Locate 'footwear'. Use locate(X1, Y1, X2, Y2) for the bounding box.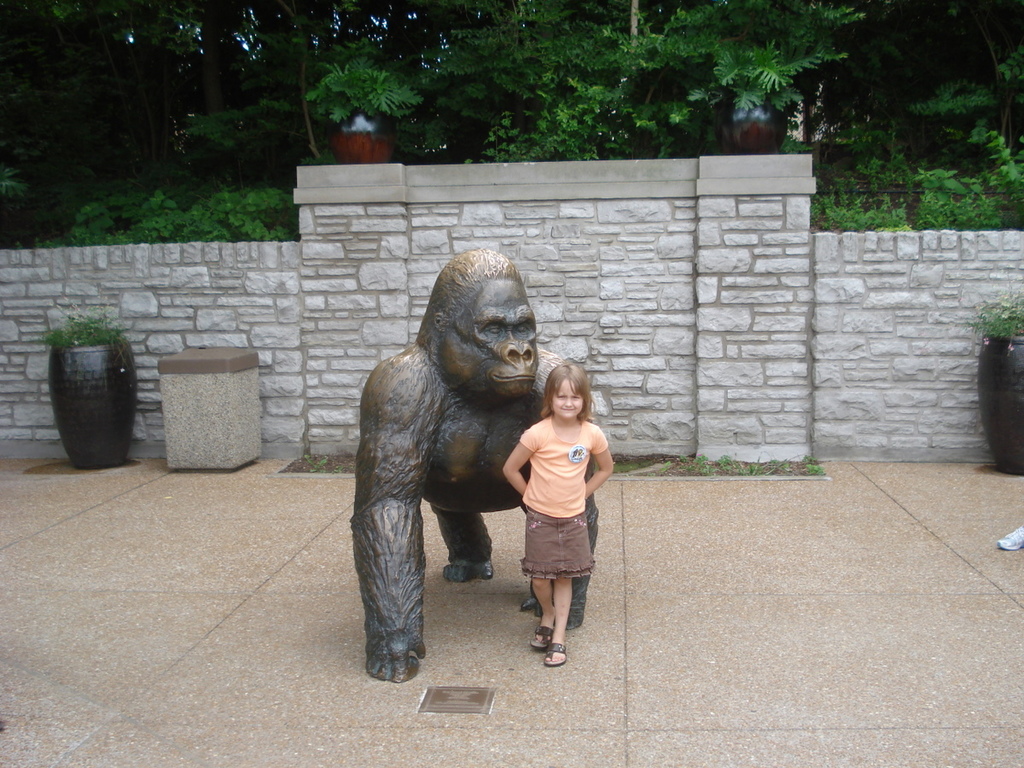
locate(530, 625, 553, 649).
